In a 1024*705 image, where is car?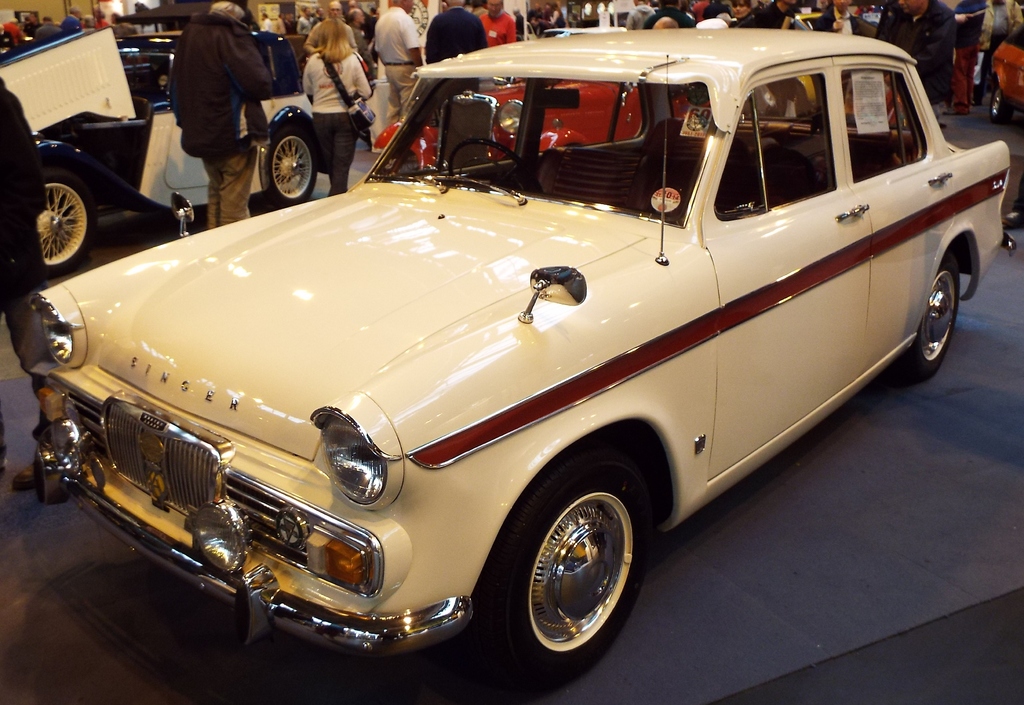
(x1=24, y1=25, x2=1014, y2=686).
